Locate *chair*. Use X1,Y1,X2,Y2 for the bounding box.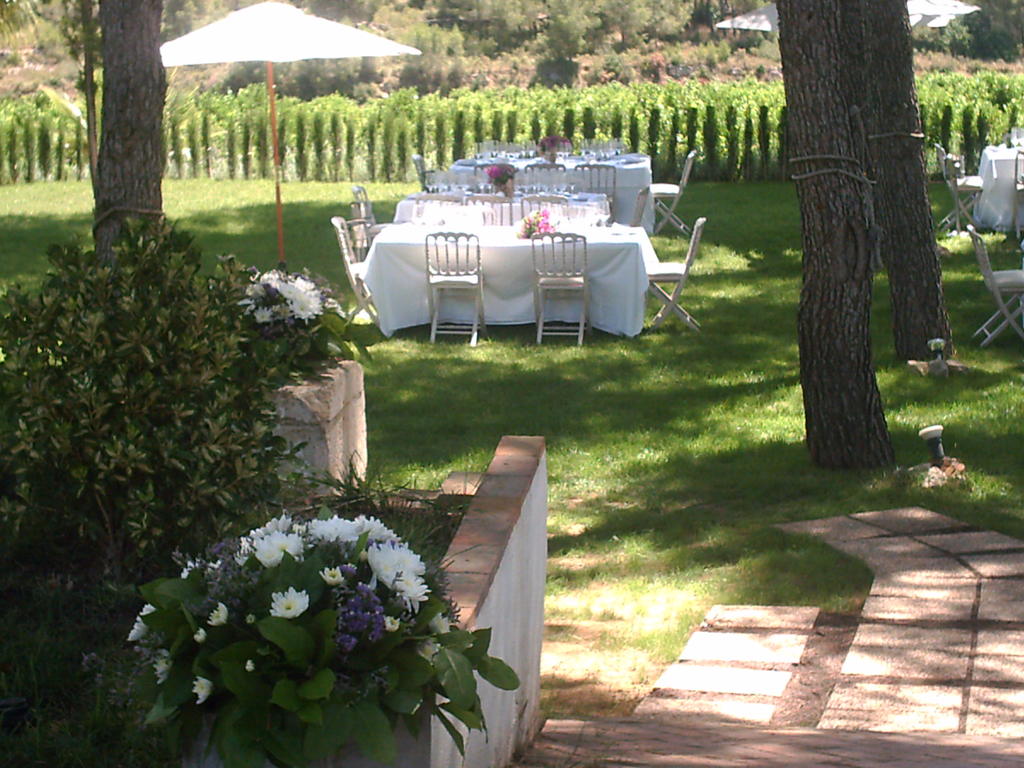
932,149,986,232.
